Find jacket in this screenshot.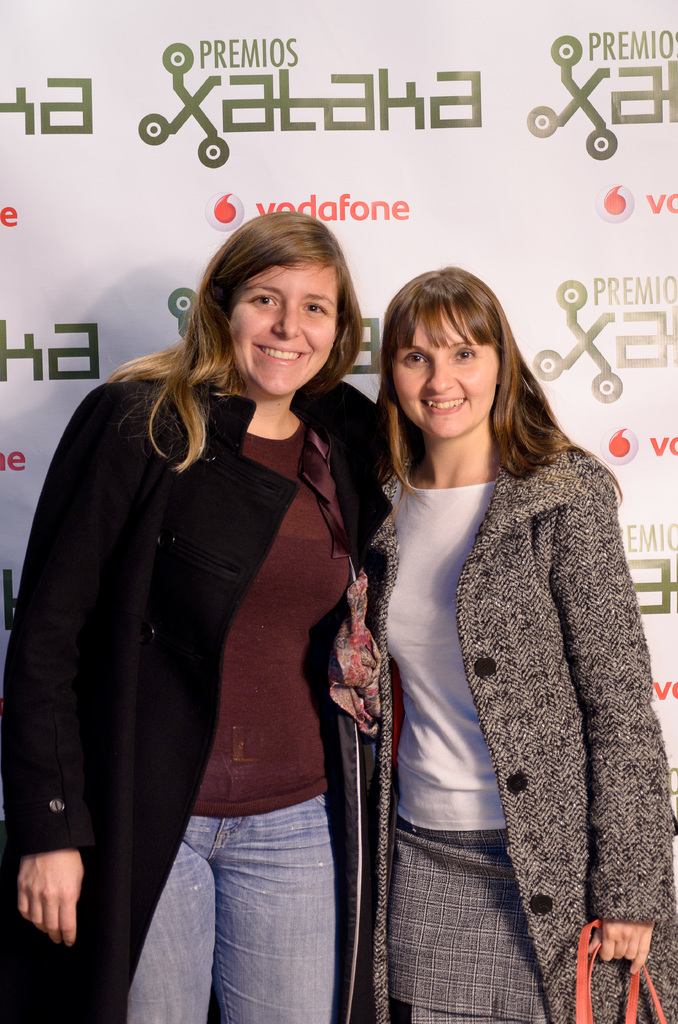
The bounding box for jacket is left=0, top=370, right=388, bottom=1023.
